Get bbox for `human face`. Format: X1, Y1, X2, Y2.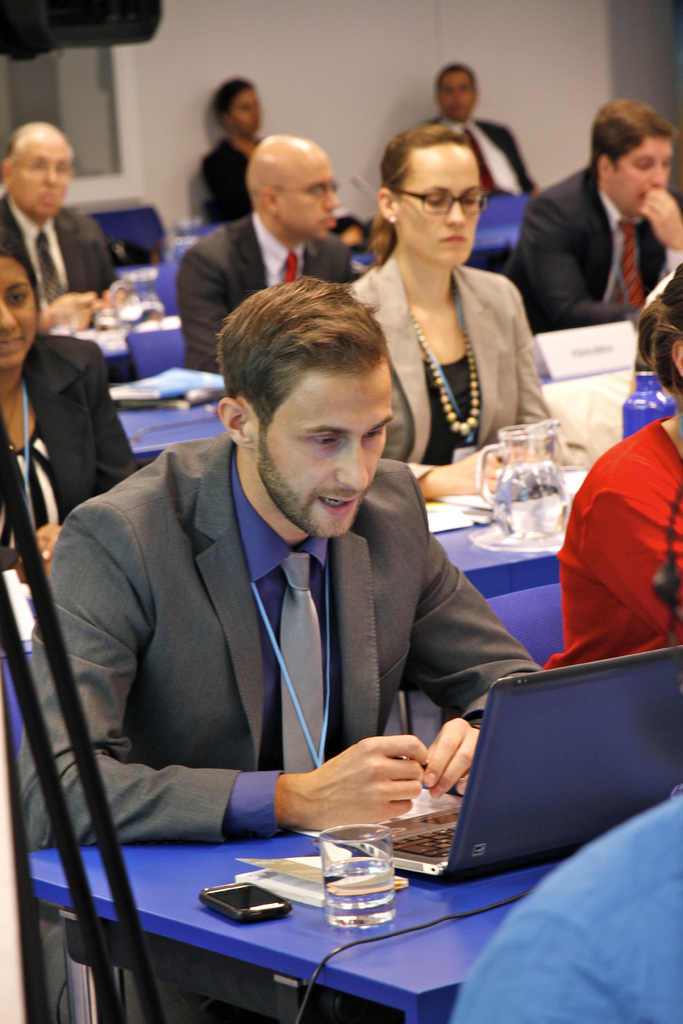
262, 376, 388, 534.
